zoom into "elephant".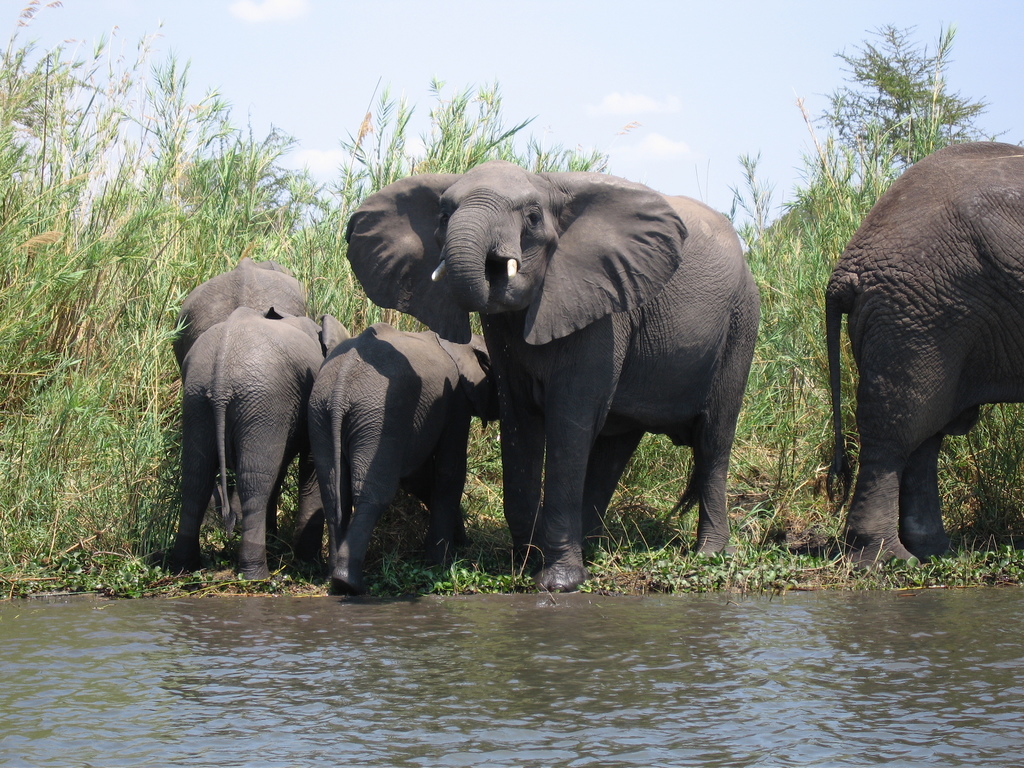
Zoom target: <region>172, 258, 305, 373</region>.
